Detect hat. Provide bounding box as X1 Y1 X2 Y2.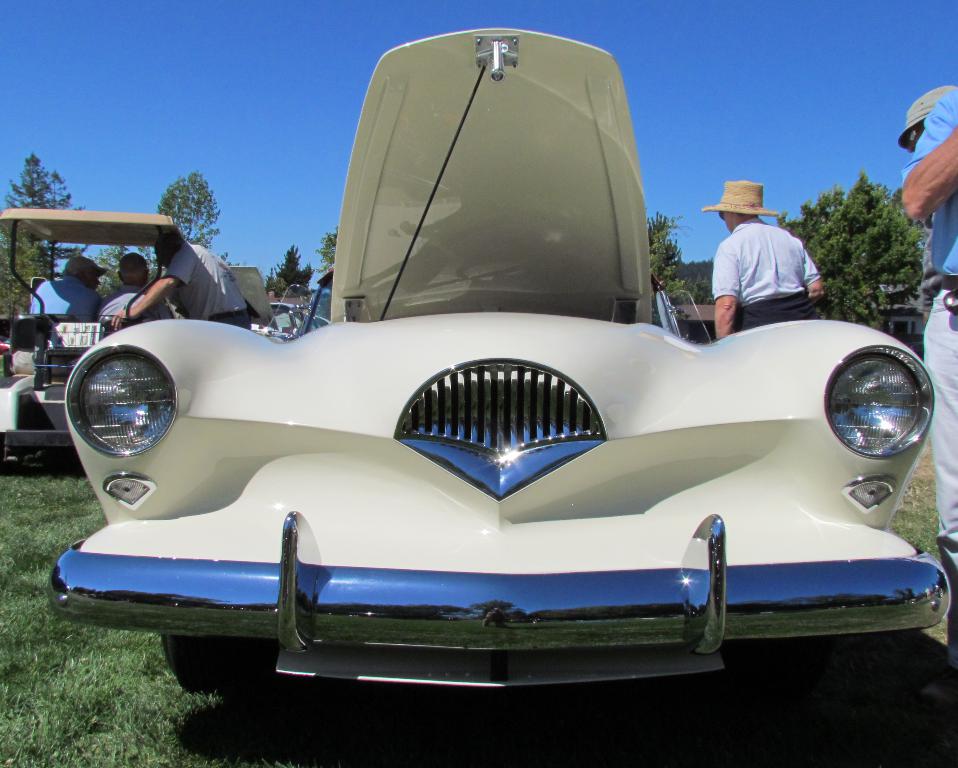
701 179 783 215.
